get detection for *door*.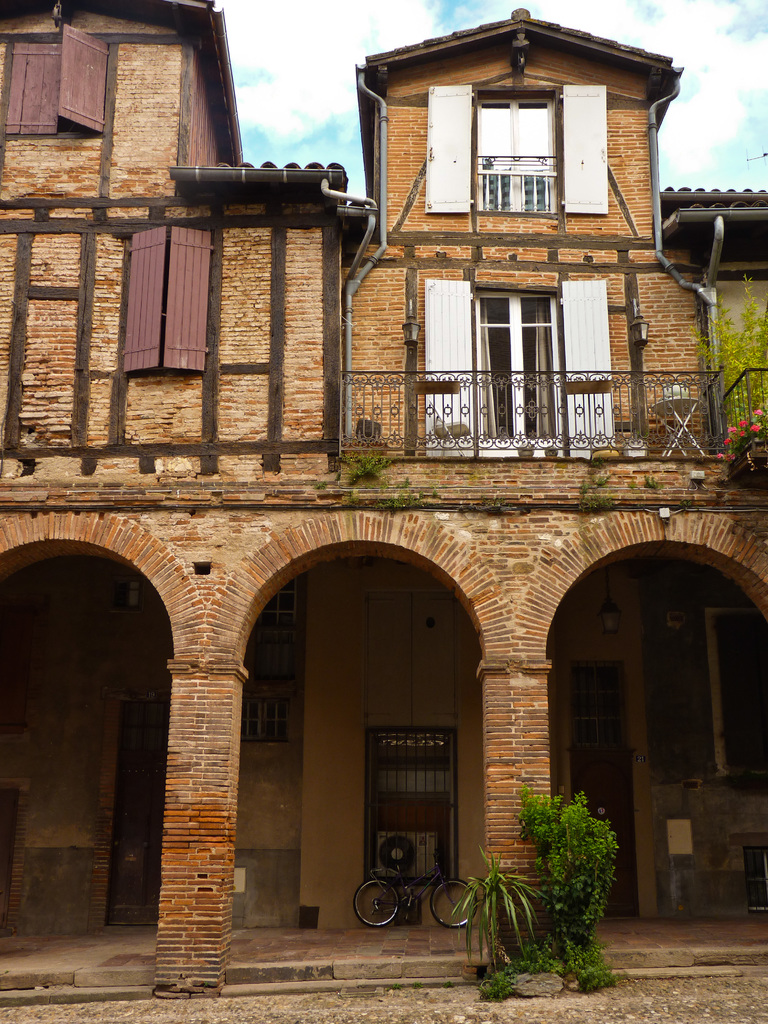
Detection: x1=109 y1=698 x2=174 y2=921.
